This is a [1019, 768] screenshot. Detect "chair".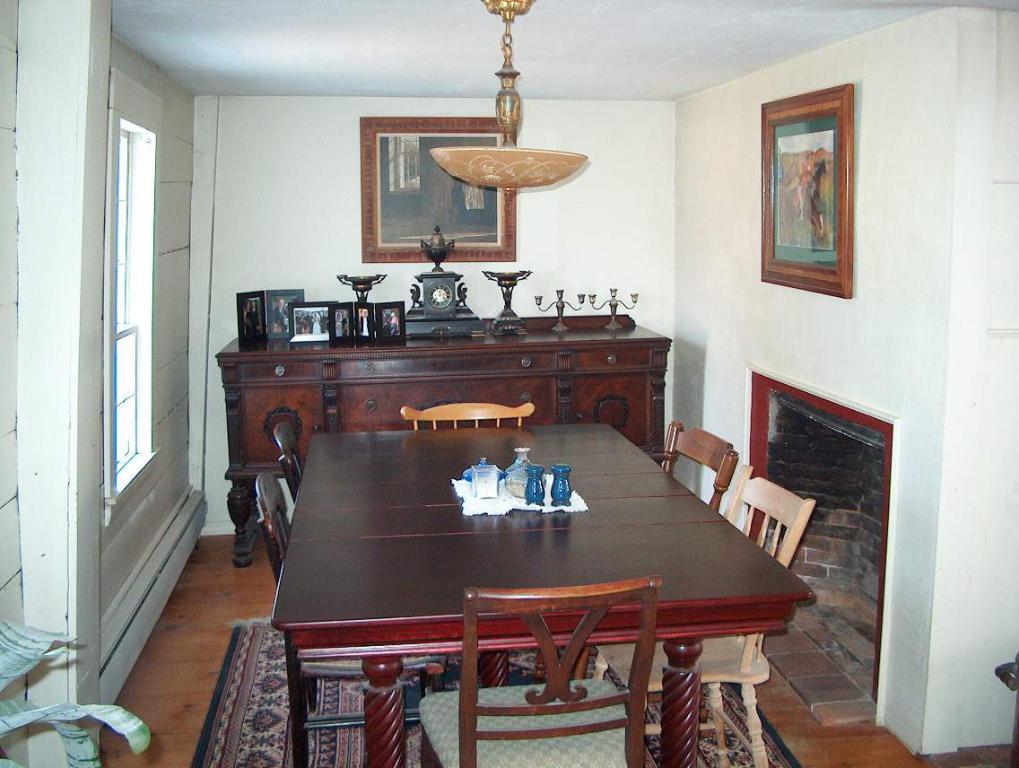
588 460 814 767.
